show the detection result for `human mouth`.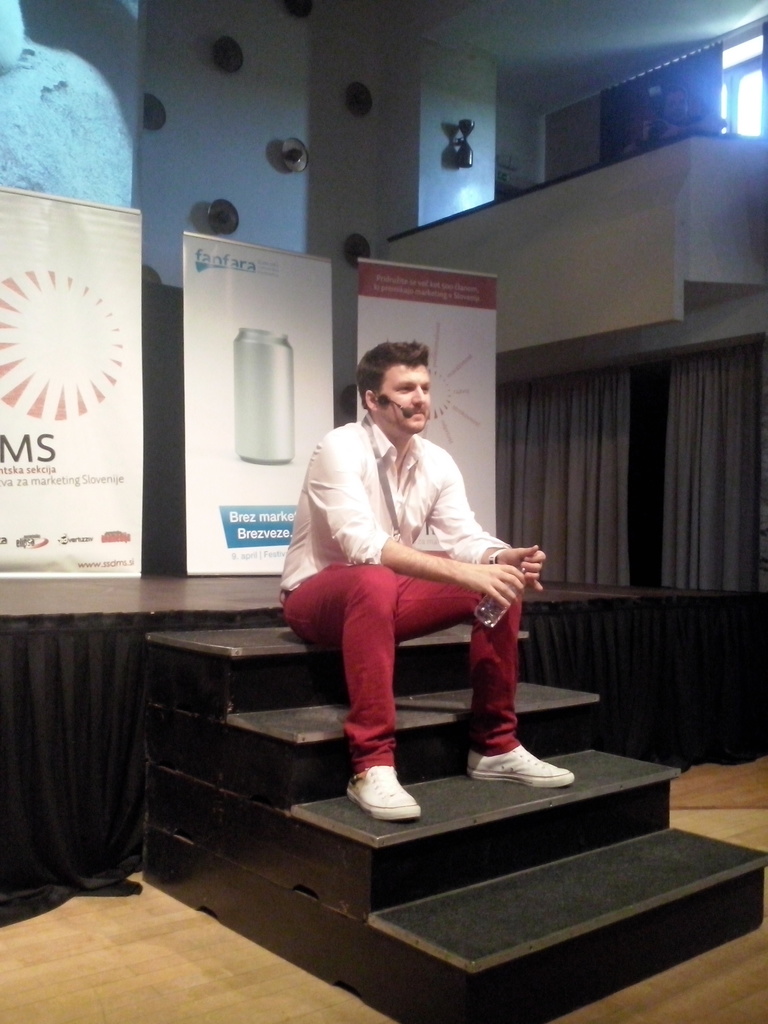
(x1=400, y1=409, x2=428, y2=416).
